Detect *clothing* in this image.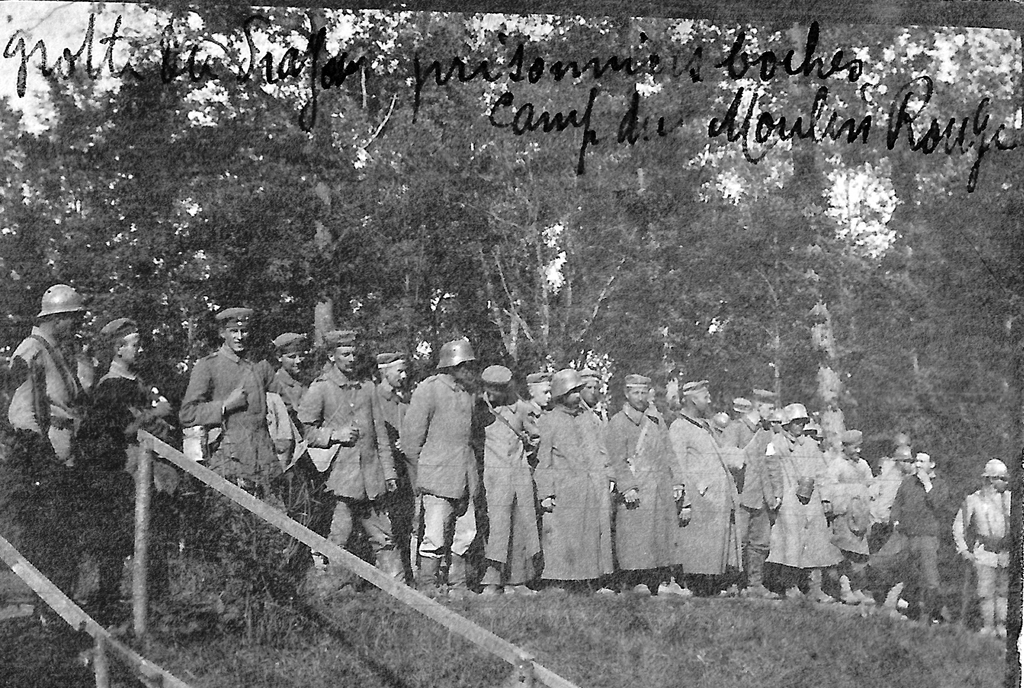
Detection: [92,362,172,598].
